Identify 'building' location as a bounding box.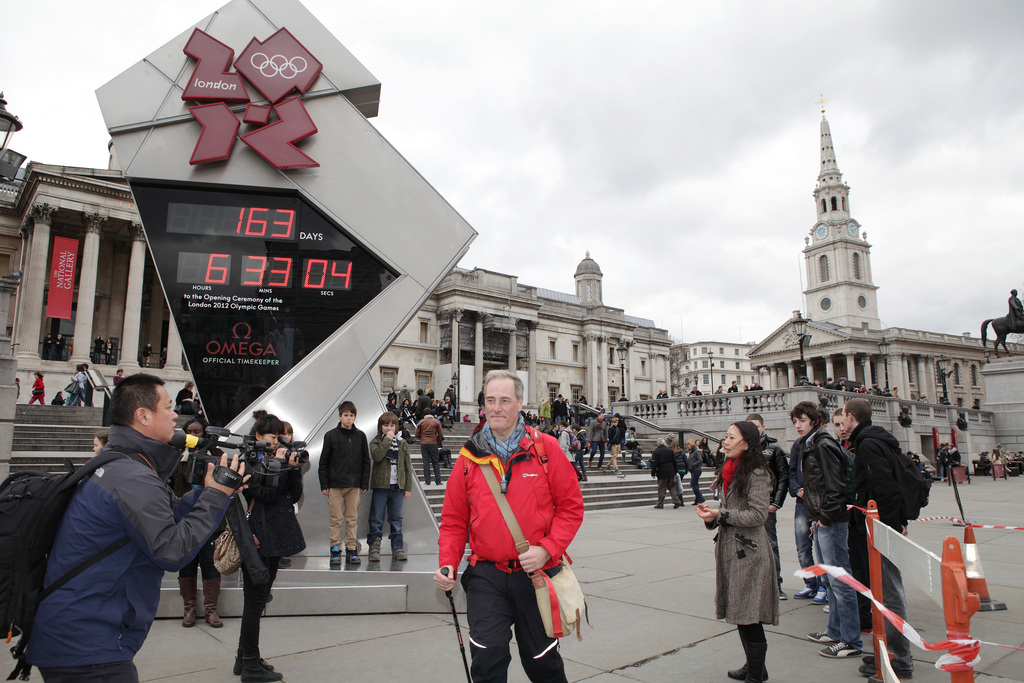
(743,93,1023,408).
